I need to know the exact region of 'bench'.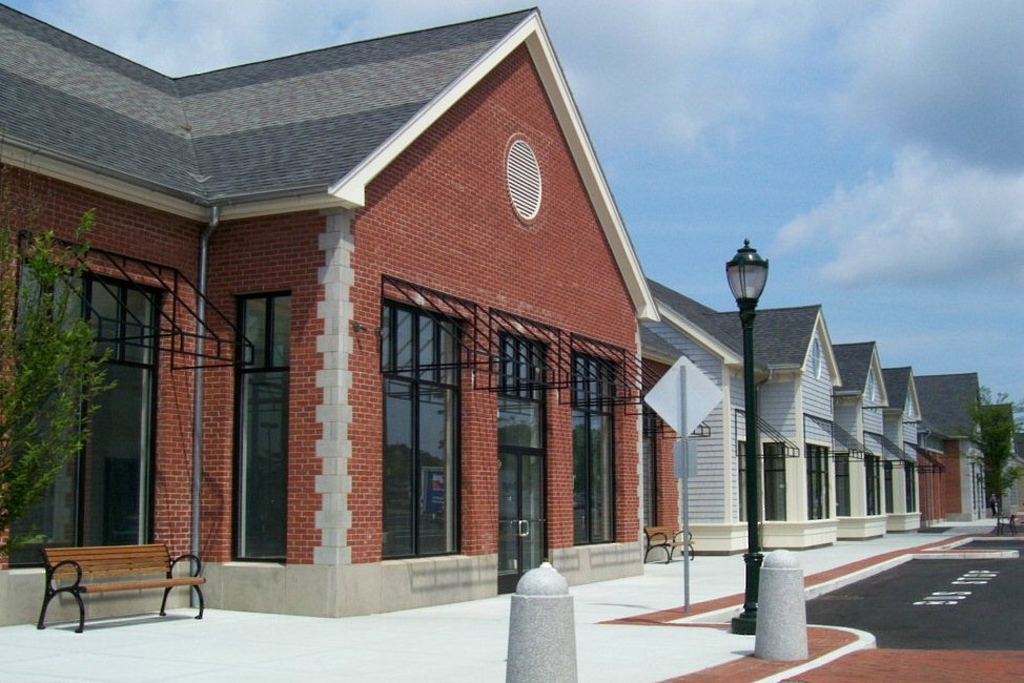
Region: bbox(995, 508, 1022, 539).
